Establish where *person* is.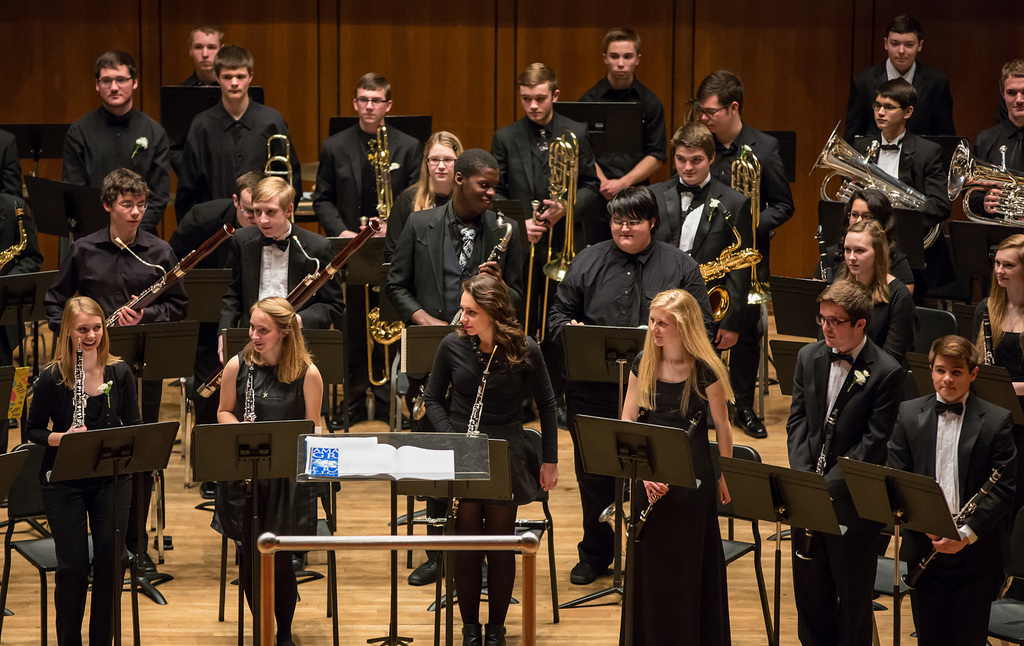
Established at (x1=621, y1=290, x2=731, y2=645).
